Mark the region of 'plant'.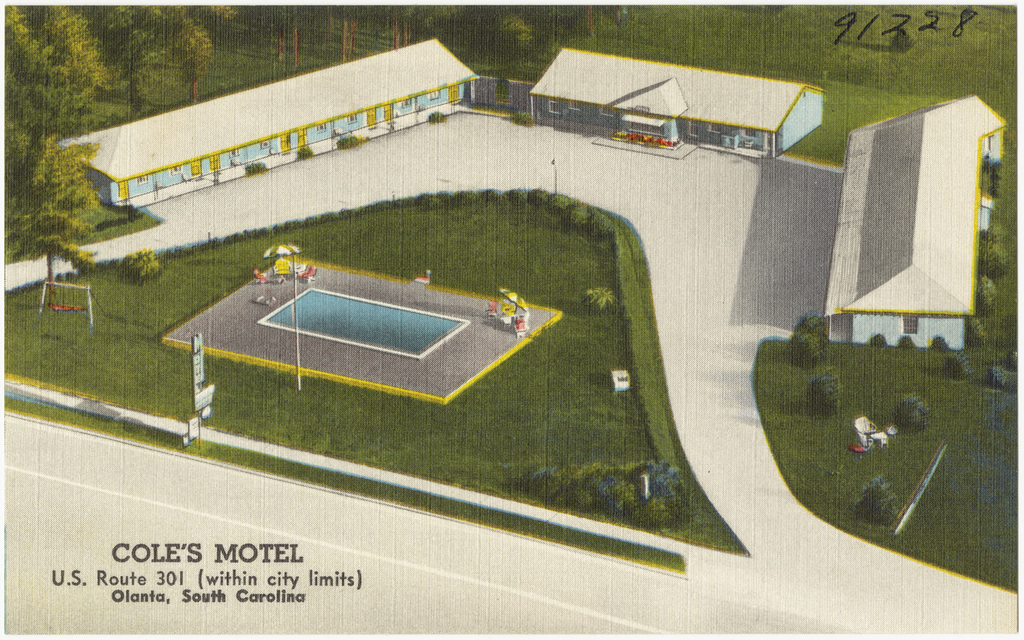
Region: 560 205 586 232.
